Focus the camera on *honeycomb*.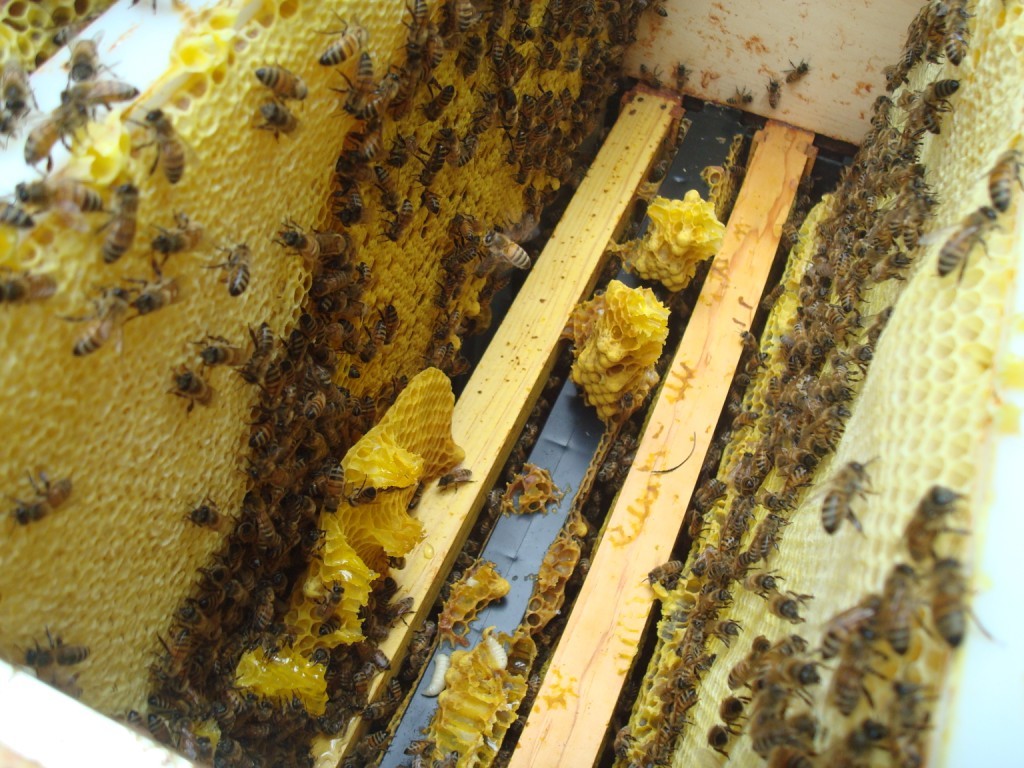
Focus region: (617, 0, 1023, 767).
